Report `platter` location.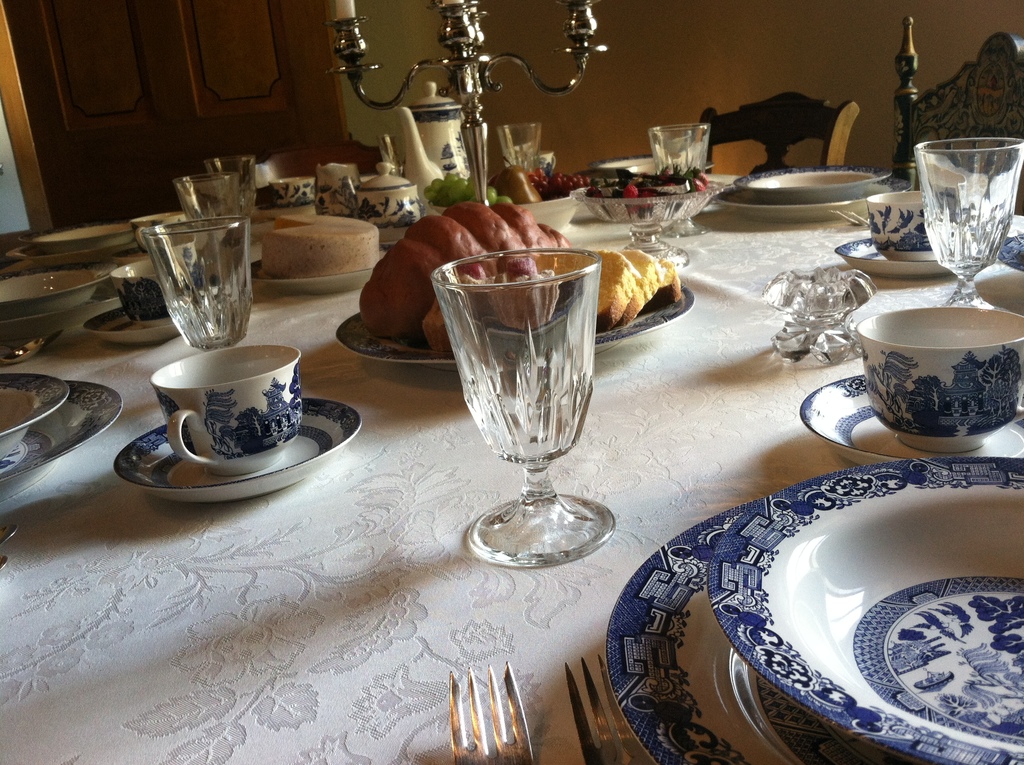
Report: l=603, t=503, r=906, b=764.
